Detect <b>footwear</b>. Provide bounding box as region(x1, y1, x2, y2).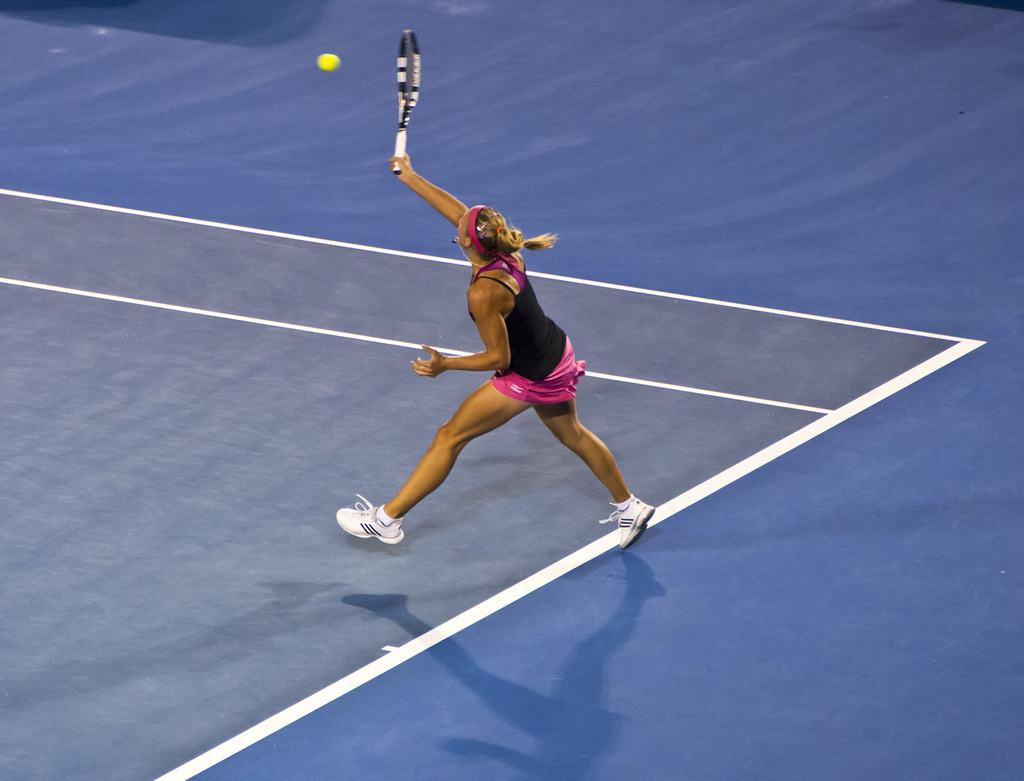
region(597, 493, 654, 550).
